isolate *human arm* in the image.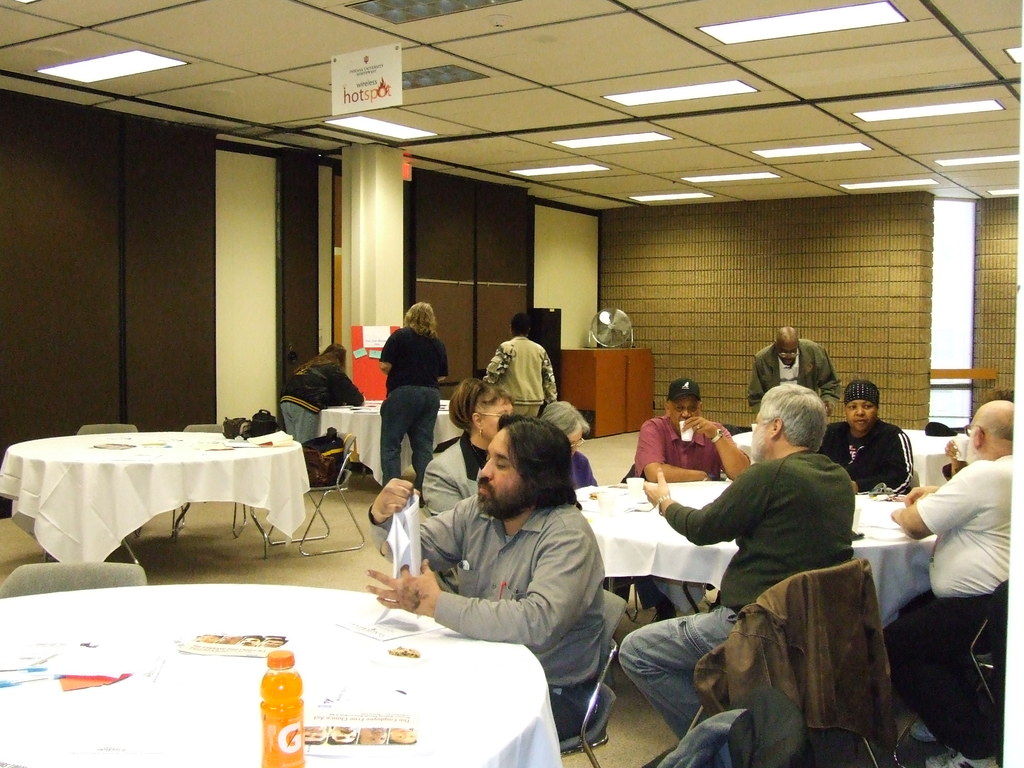
Isolated region: 751,355,763,413.
